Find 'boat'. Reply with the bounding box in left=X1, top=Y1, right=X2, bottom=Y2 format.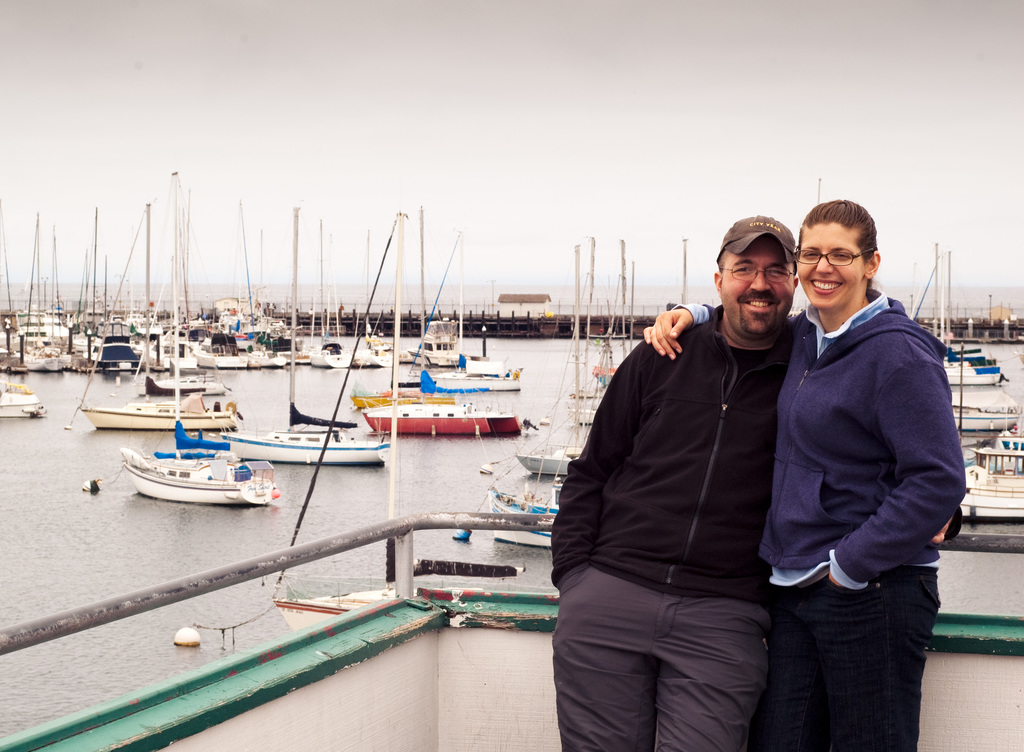
left=142, top=170, right=226, bottom=396.
